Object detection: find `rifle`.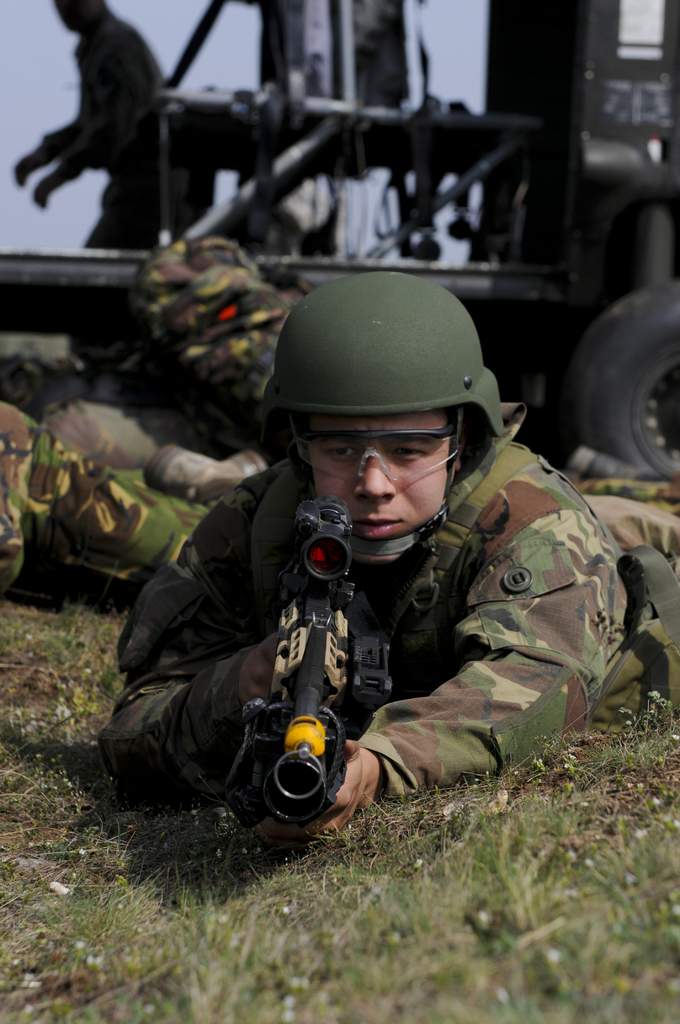
x1=248, y1=495, x2=393, y2=819.
